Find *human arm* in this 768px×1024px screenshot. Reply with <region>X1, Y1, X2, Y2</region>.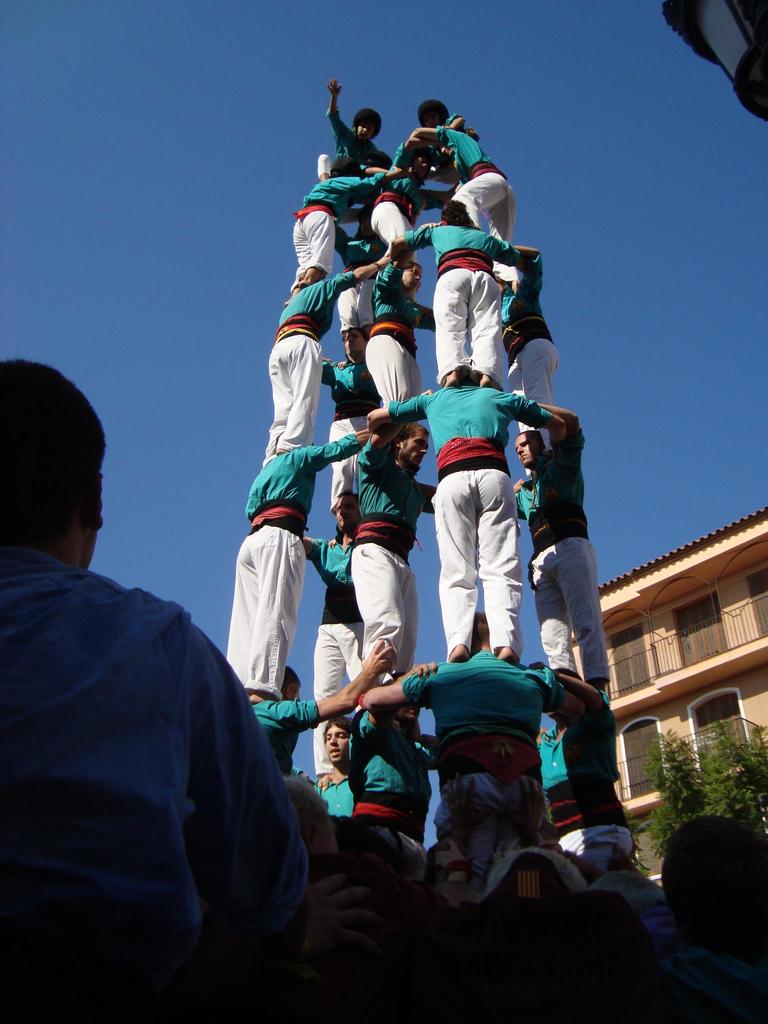
<region>484, 392, 567, 447</region>.
